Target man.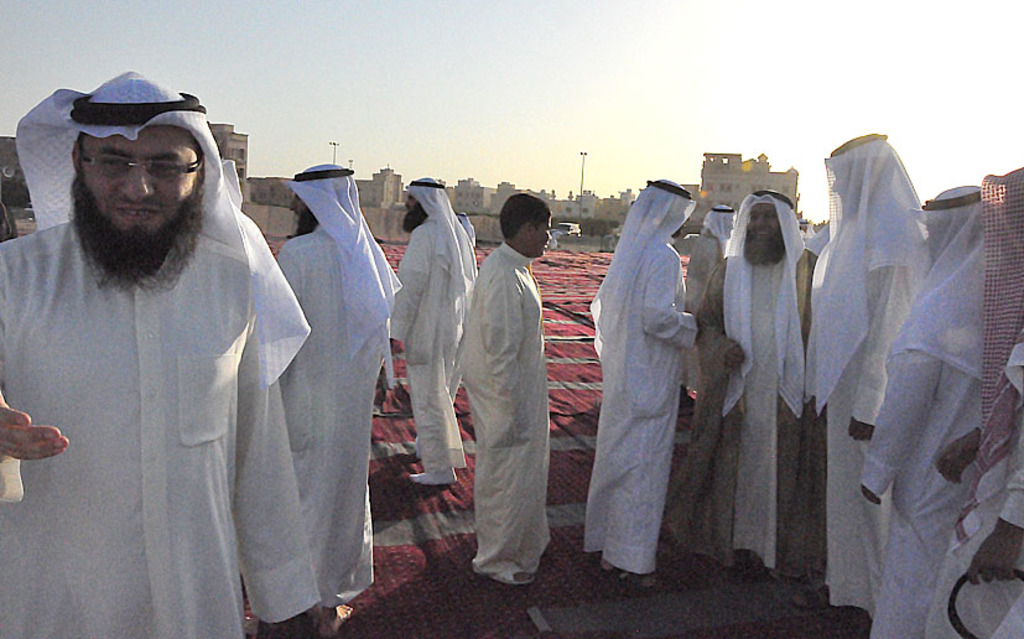
Target region: {"left": 696, "top": 186, "right": 827, "bottom": 586}.
